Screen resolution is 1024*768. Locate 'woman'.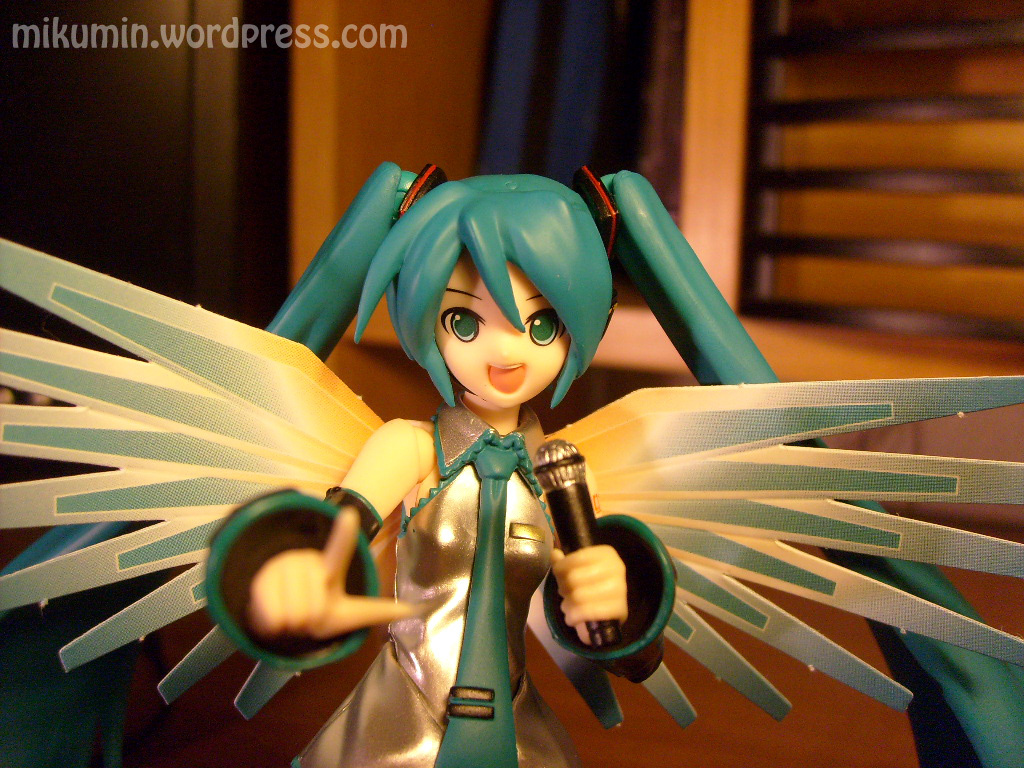
l=75, t=96, r=923, b=722.
